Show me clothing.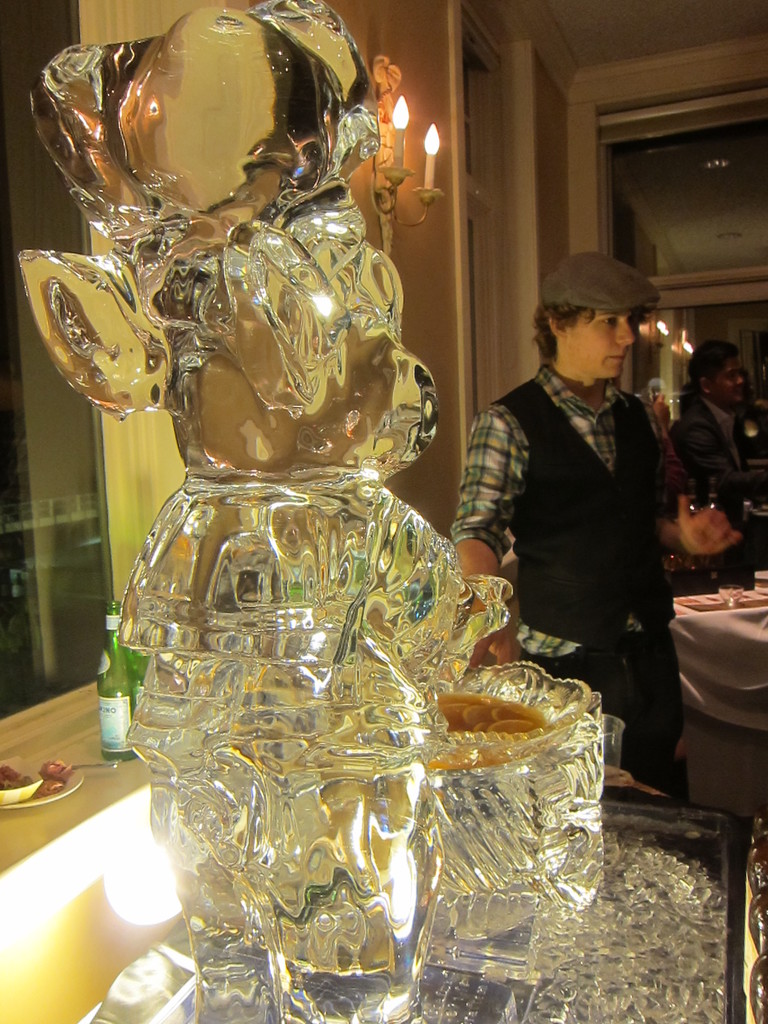
clothing is here: bbox(673, 403, 755, 592).
